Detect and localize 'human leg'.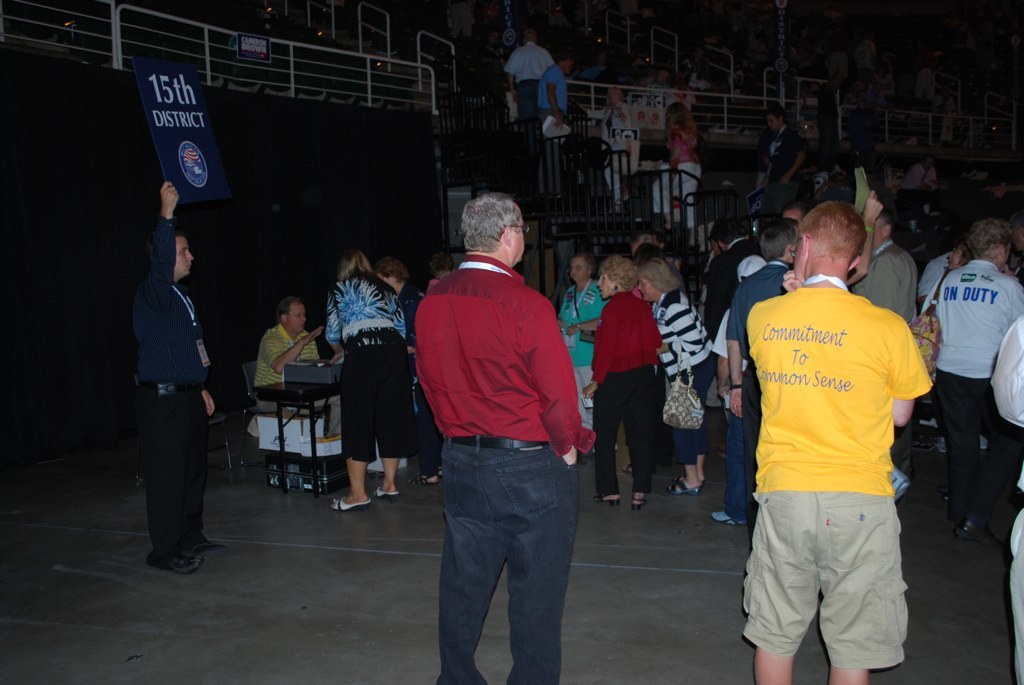
Localized at 374:378:394:495.
